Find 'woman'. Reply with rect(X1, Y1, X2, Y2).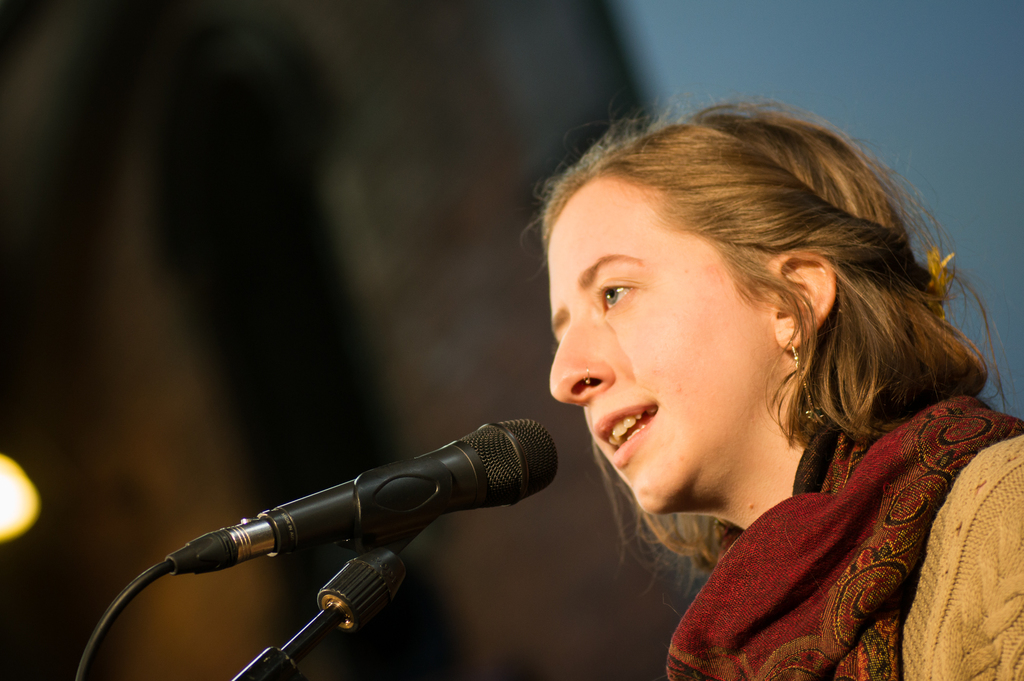
rect(460, 83, 1018, 680).
